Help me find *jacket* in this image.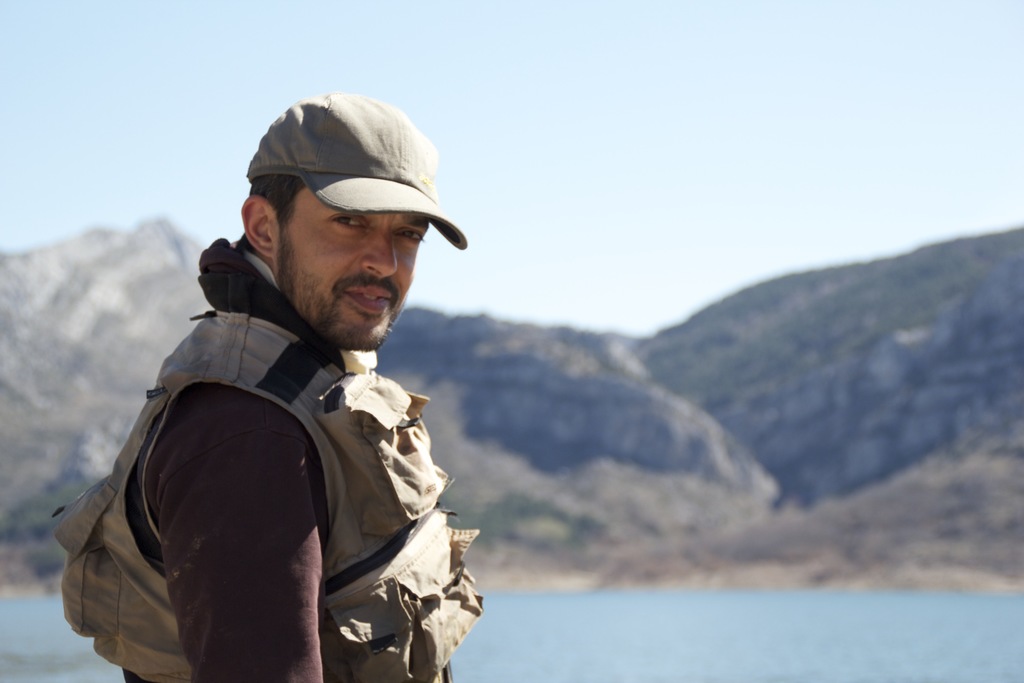
Found it: x1=58 y1=218 x2=495 y2=670.
